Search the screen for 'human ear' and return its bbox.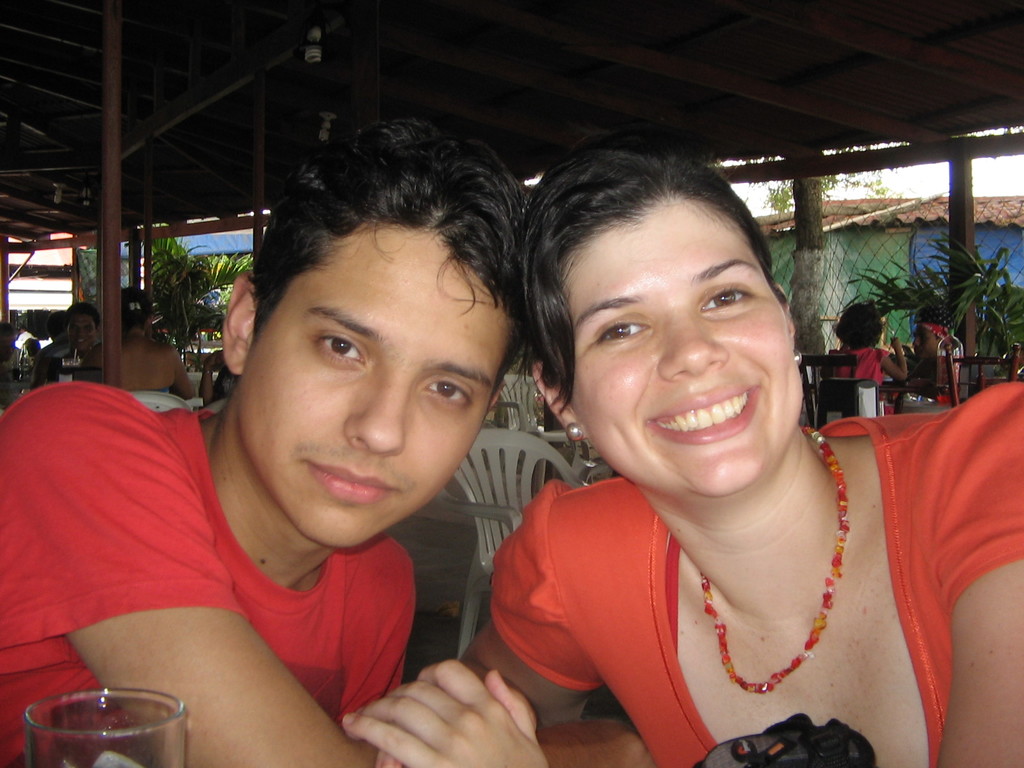
Found: l=533, t=363, r=591, b=442.
